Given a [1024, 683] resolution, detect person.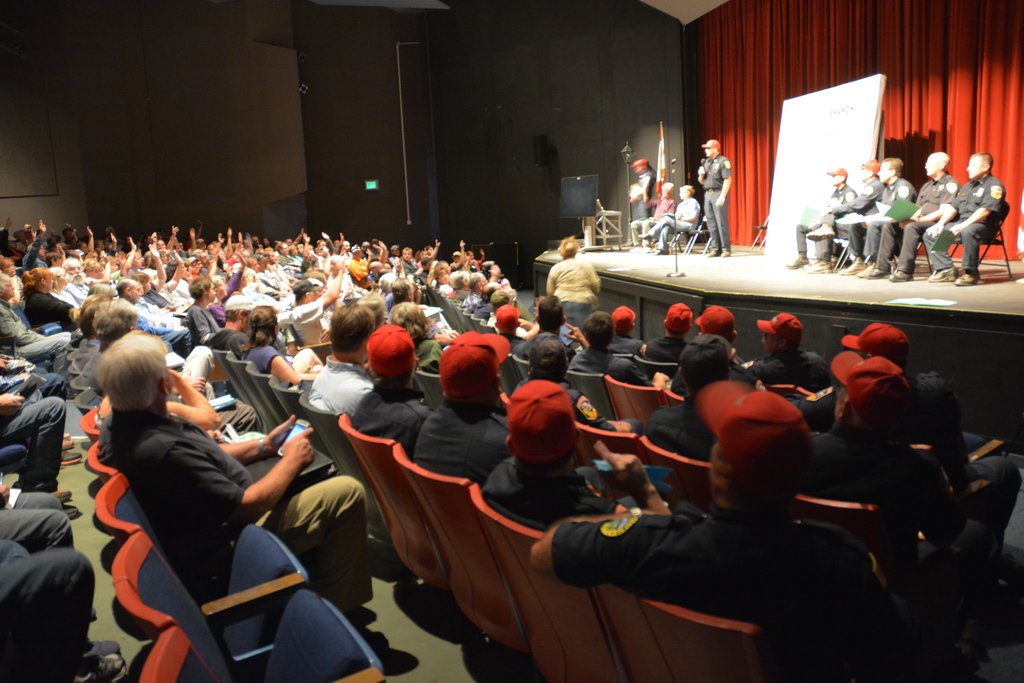
{"x1": 349, "y1": 317, "x2": 444, "y2": 458}.
